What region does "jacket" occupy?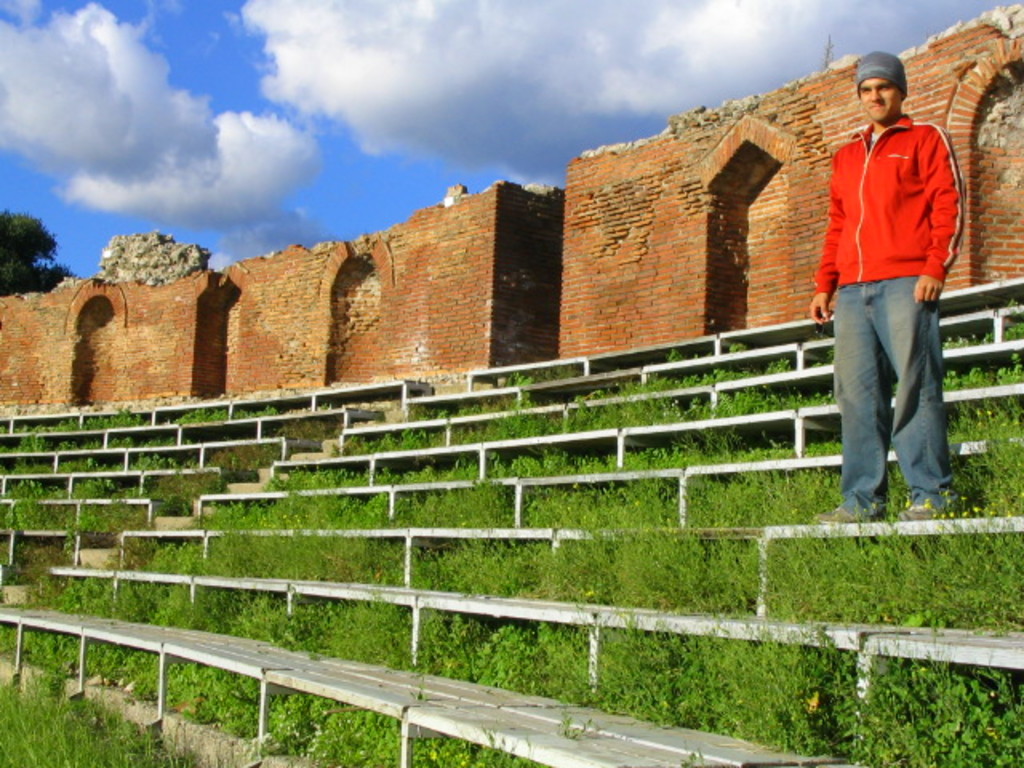
bbox=(837, 99, 952, 266).
